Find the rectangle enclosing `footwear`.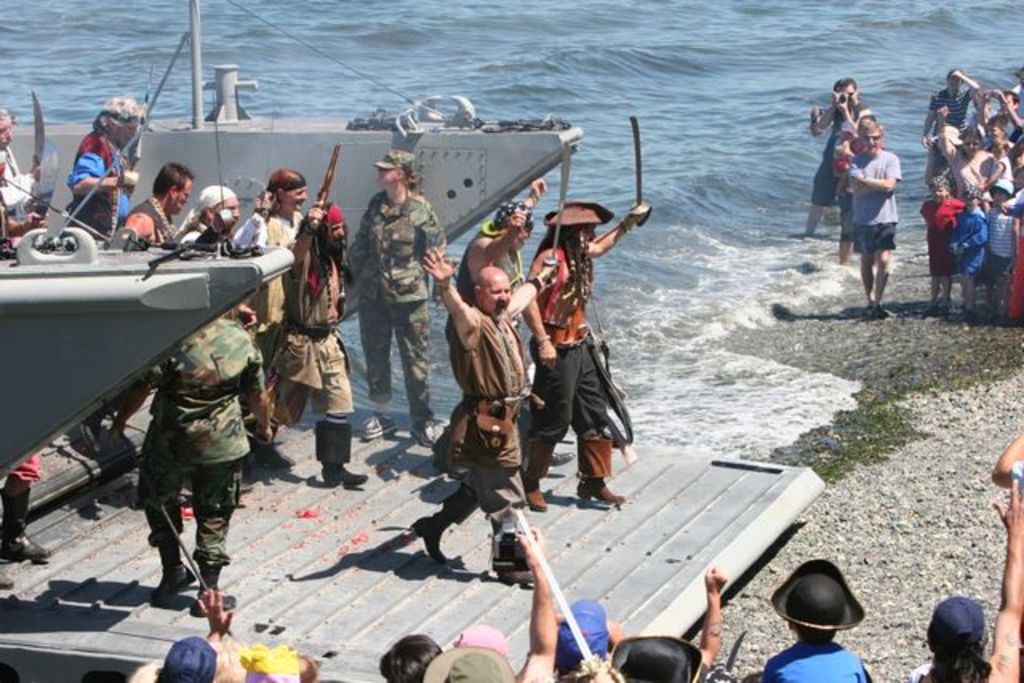
{"left": 411, "top": 416, "right": 442, "bottom": 446}.
